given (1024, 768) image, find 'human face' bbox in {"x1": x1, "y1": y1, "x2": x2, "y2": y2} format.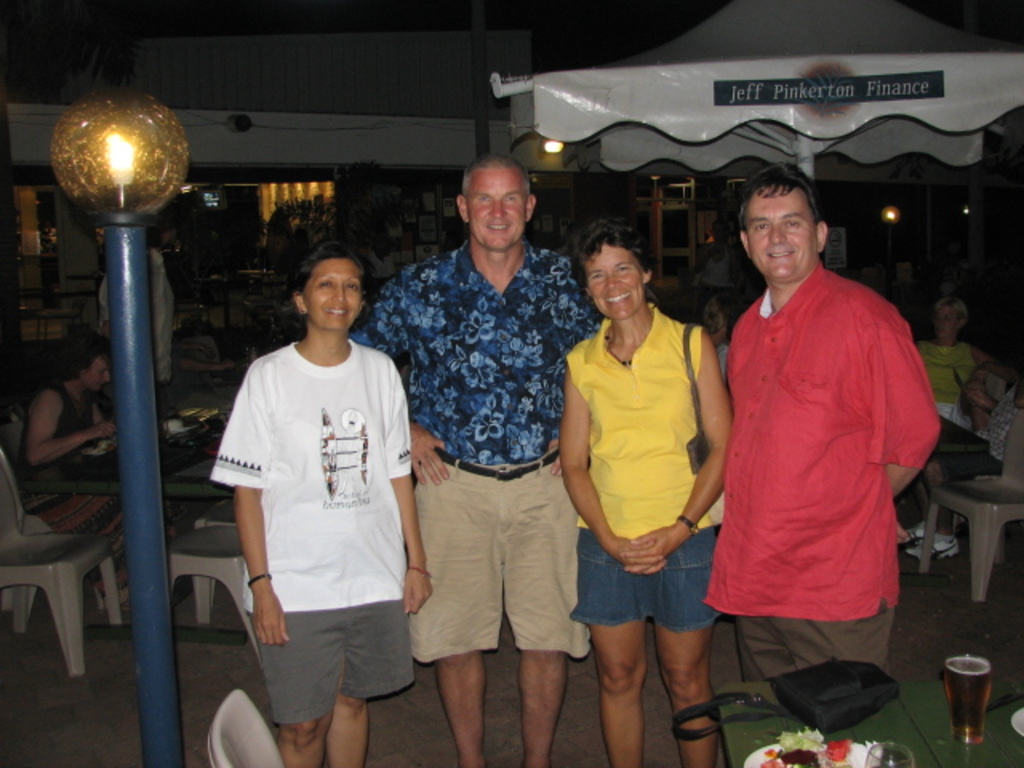
{"x1": 86, "y1": 349, "x2": 107, "y2": 389}.
